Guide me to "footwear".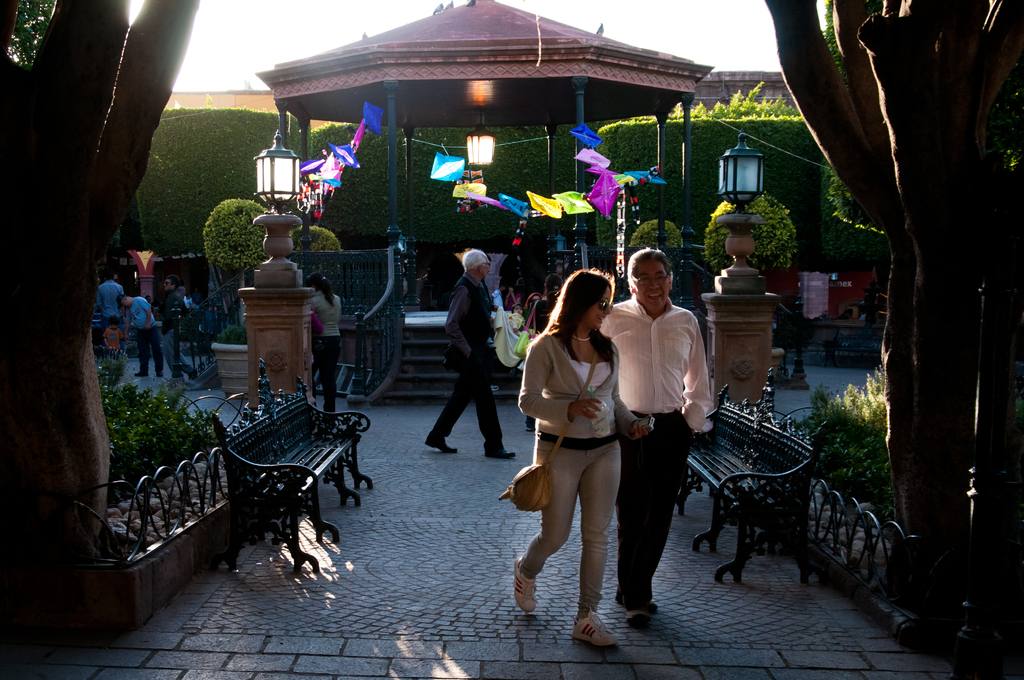
Guidance: x1=152 y1=369 x2=166 y2=381.
